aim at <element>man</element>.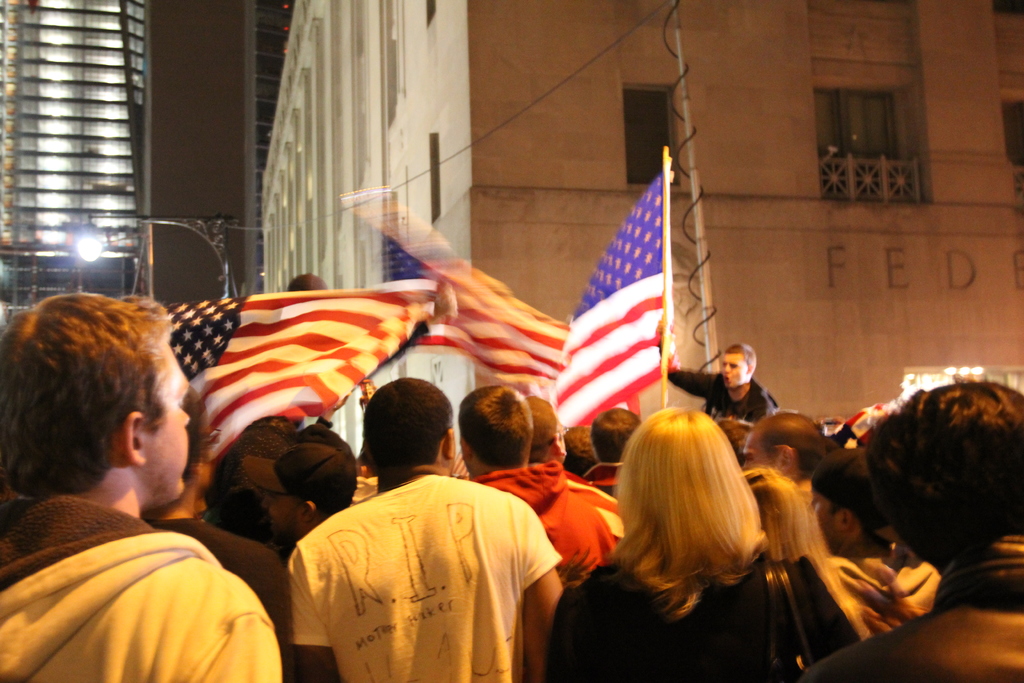
Aimed at 525:400:621:543.
